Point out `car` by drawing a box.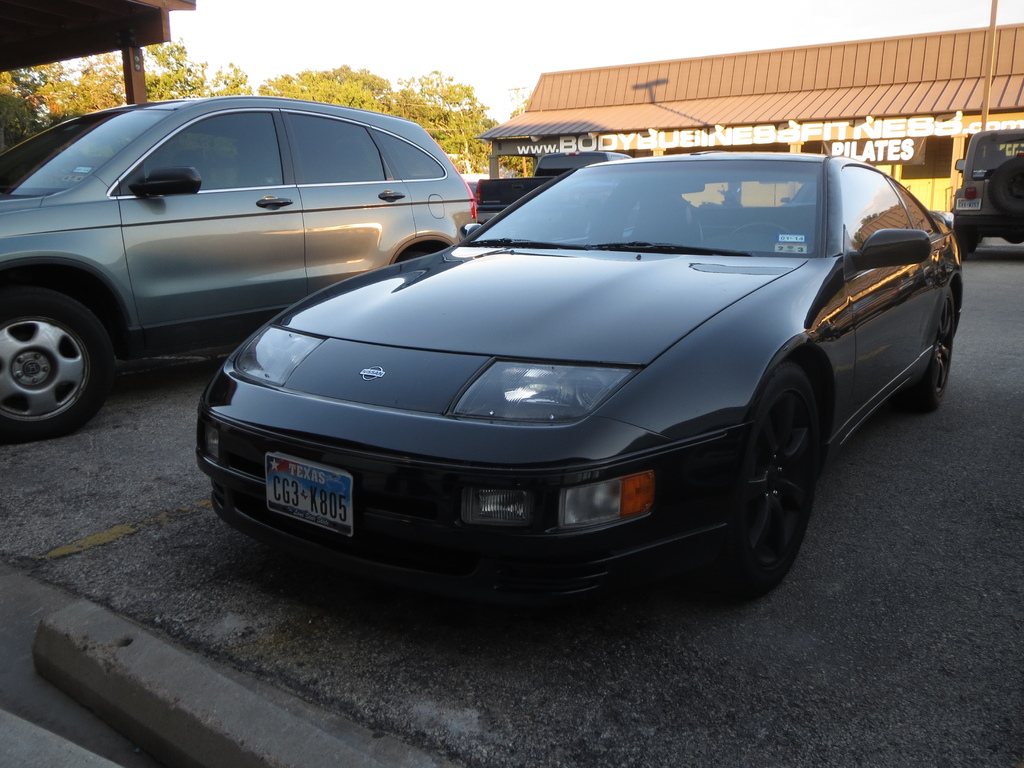
select_region(0, 97, 479, 442).
